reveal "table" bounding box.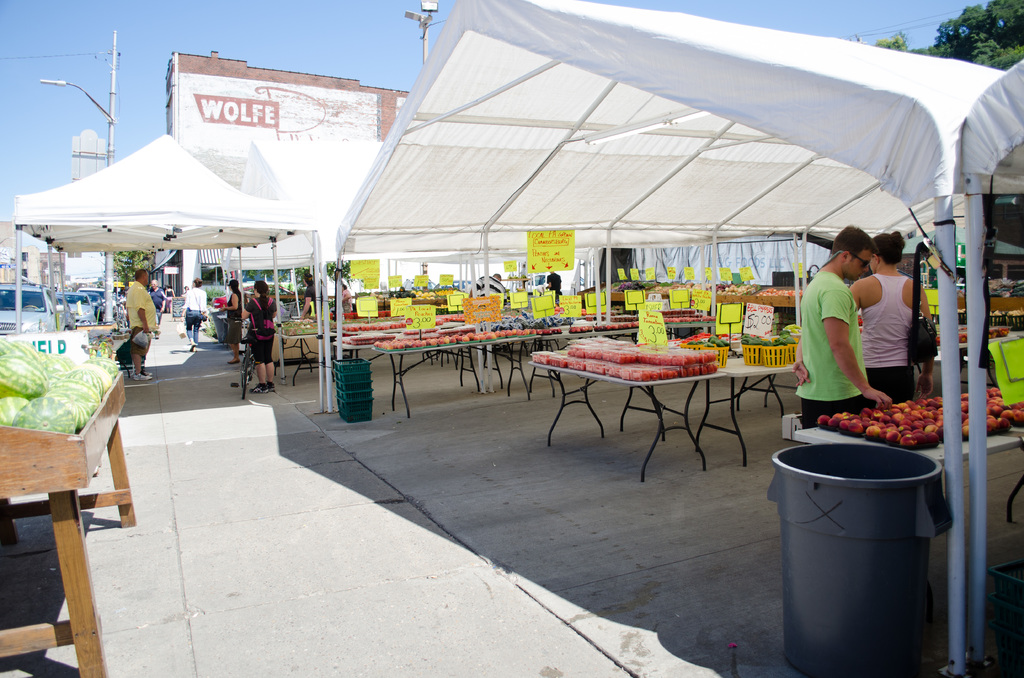
Revealed: rect(659, 321, 715, 341).
